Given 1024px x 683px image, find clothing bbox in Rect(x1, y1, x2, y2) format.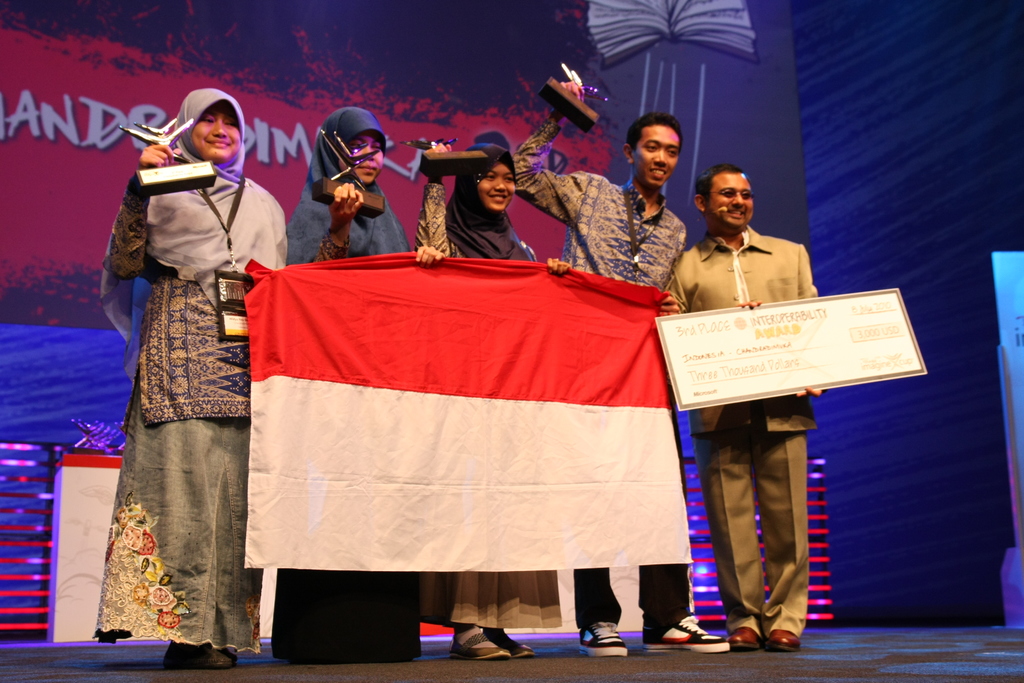
Rect(94, 85, 288, 661).
